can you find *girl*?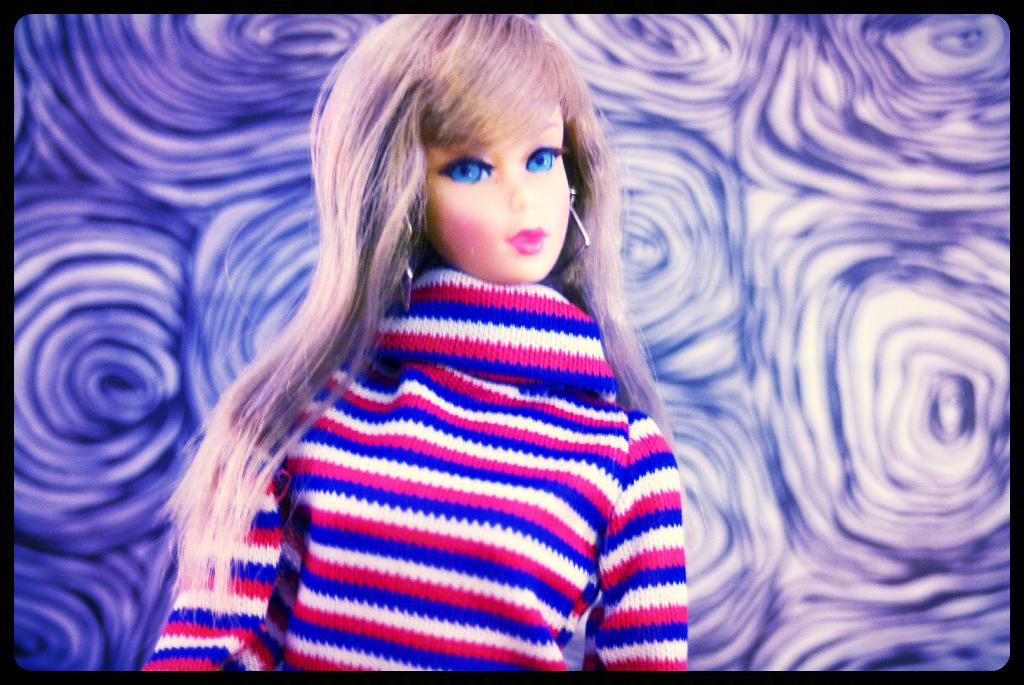
Yes, bounding box: [left=142, top=17, right=687, bottom=673].
